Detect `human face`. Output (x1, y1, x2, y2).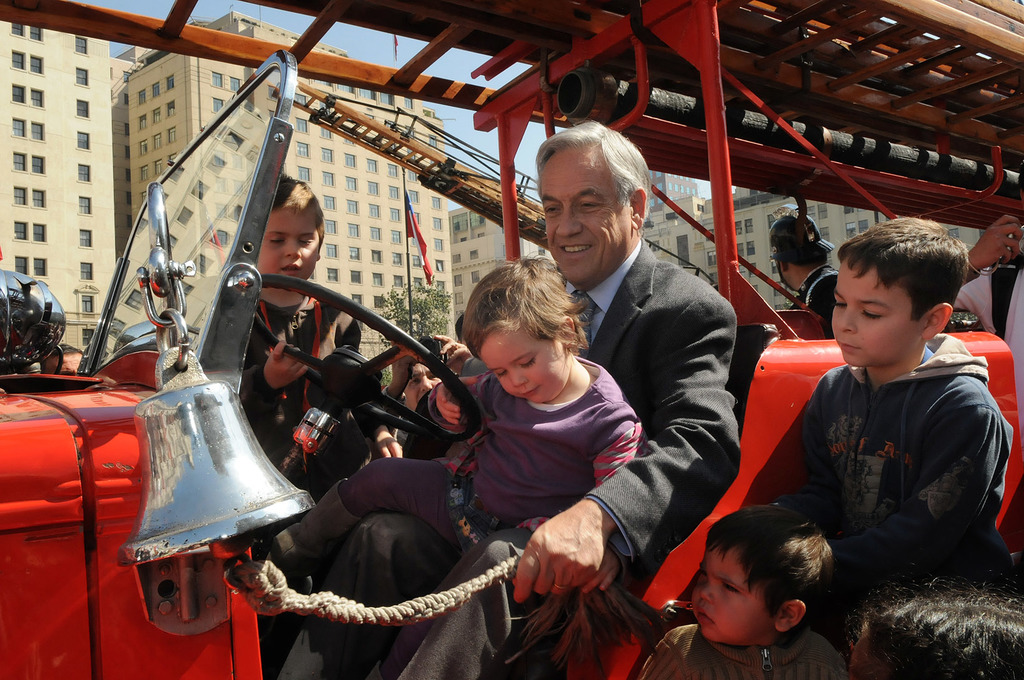
(829, 260, 924, 369).
